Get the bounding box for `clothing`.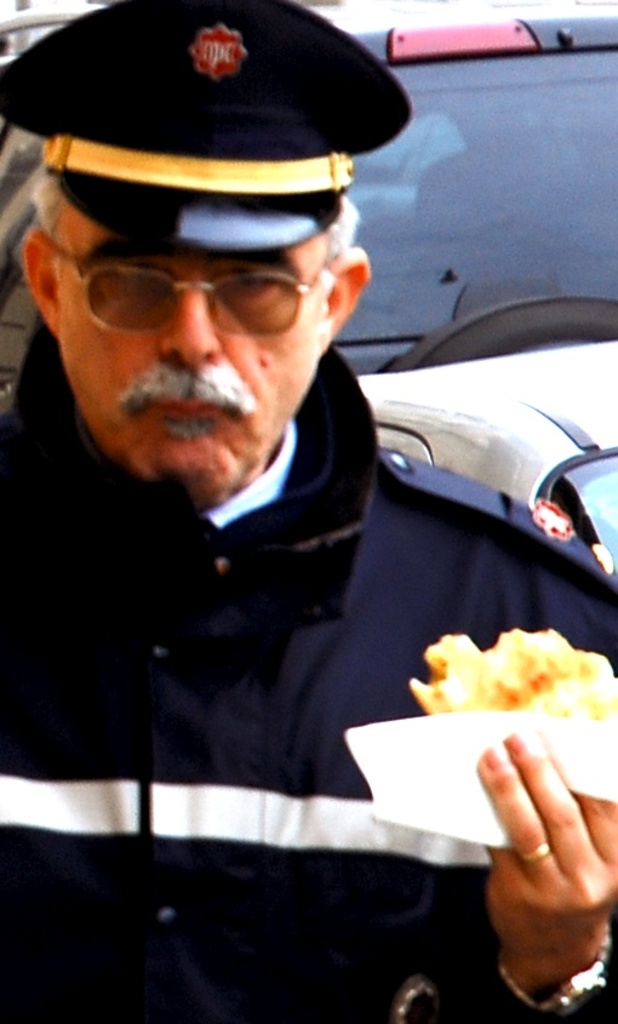
(5,315,617,1023).
